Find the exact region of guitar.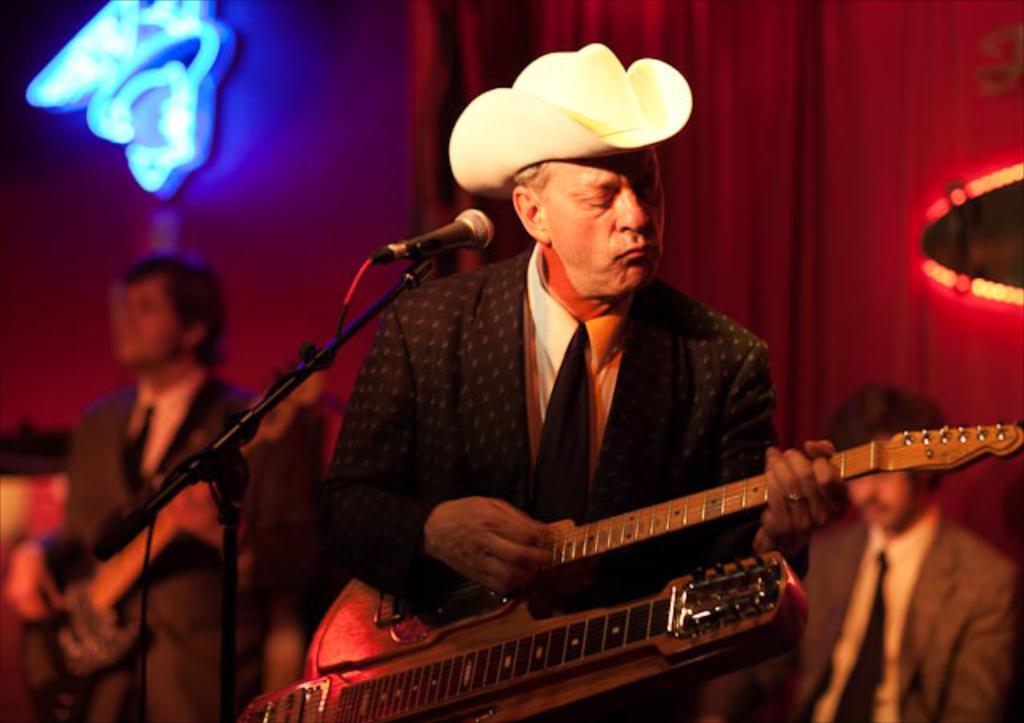
Exact region: {"left": 432, "top": 398, "right": 1022, "bottom": 661}.
